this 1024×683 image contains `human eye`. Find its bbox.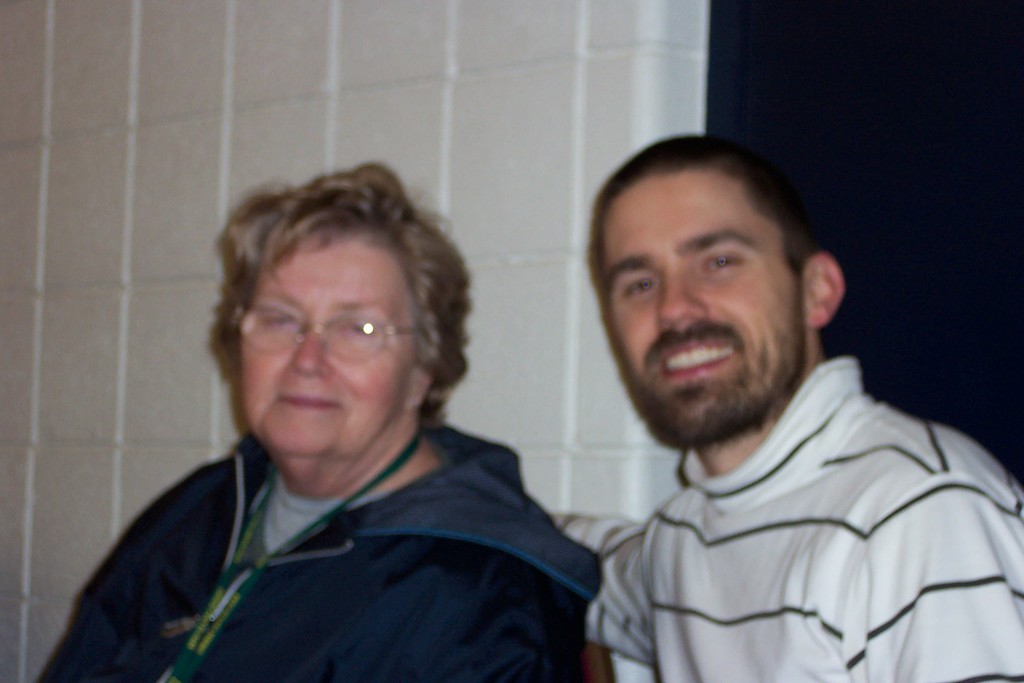
{"left": 257, "top": 302, "right": 299, "bottom": 325}.
